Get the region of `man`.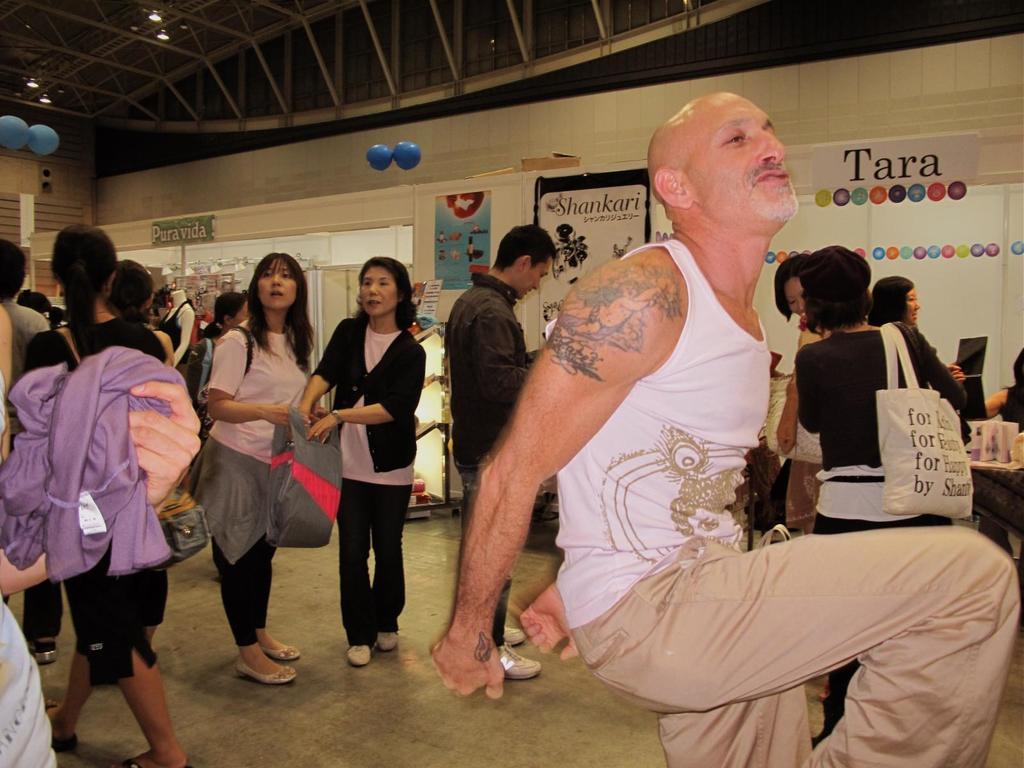
435/235/570/671.
